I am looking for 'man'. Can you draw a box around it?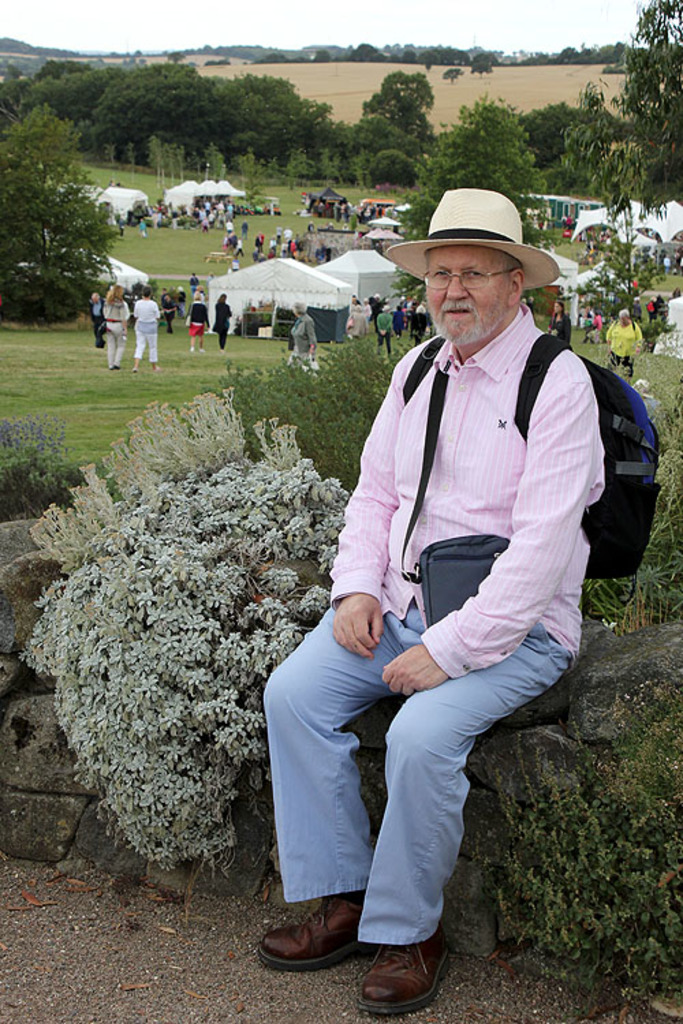
Sure, the bounding box is 234,190,602,1023.
